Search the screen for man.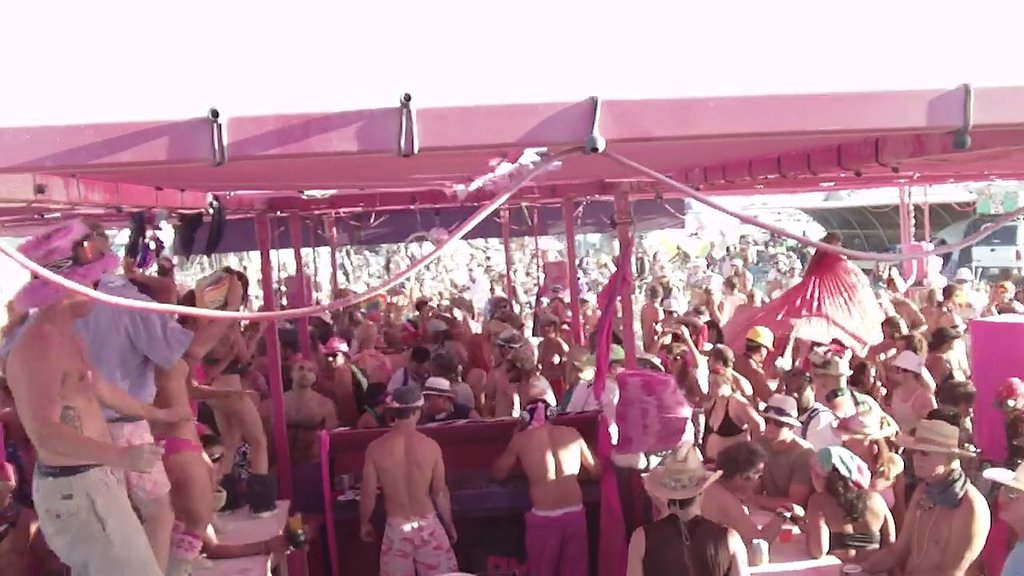
Found at BBox(890, 333, 938, 396).
